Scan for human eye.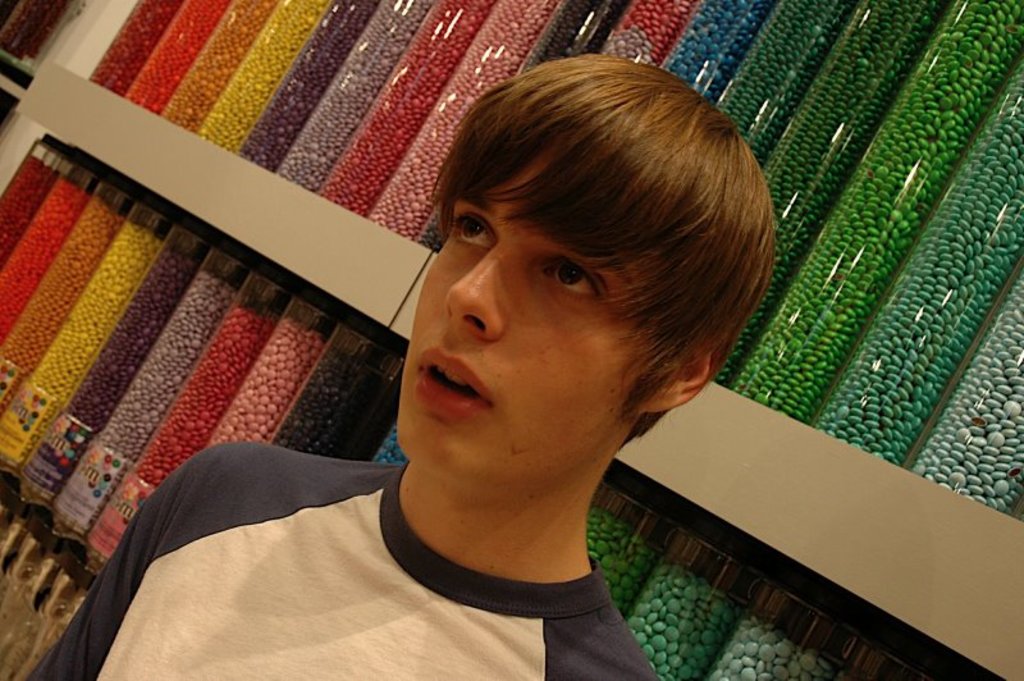
Scan result: [x1=527, y1=248, x2=621, y2=307].
